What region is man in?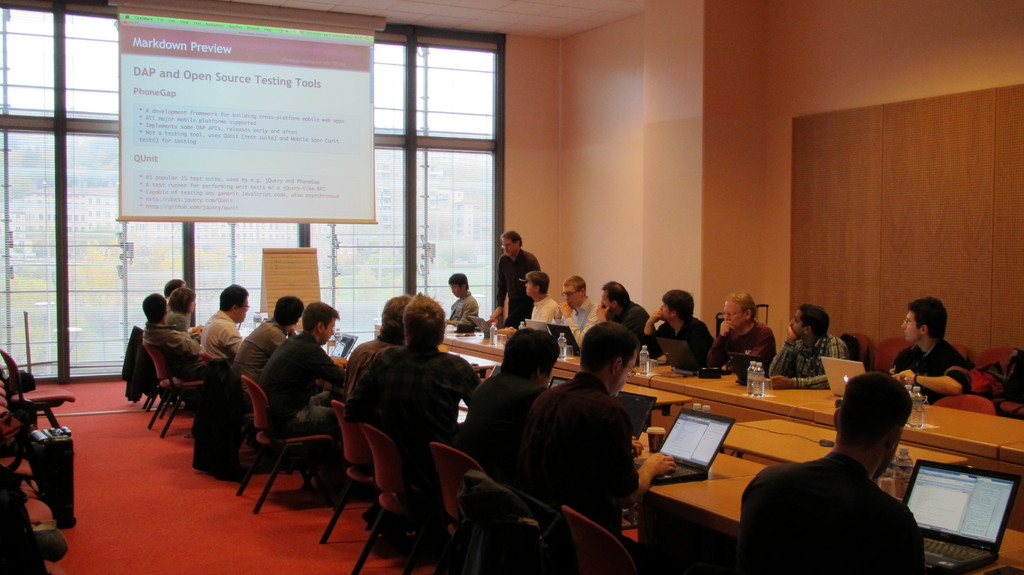
BBox(887, 298, 974, 409).
